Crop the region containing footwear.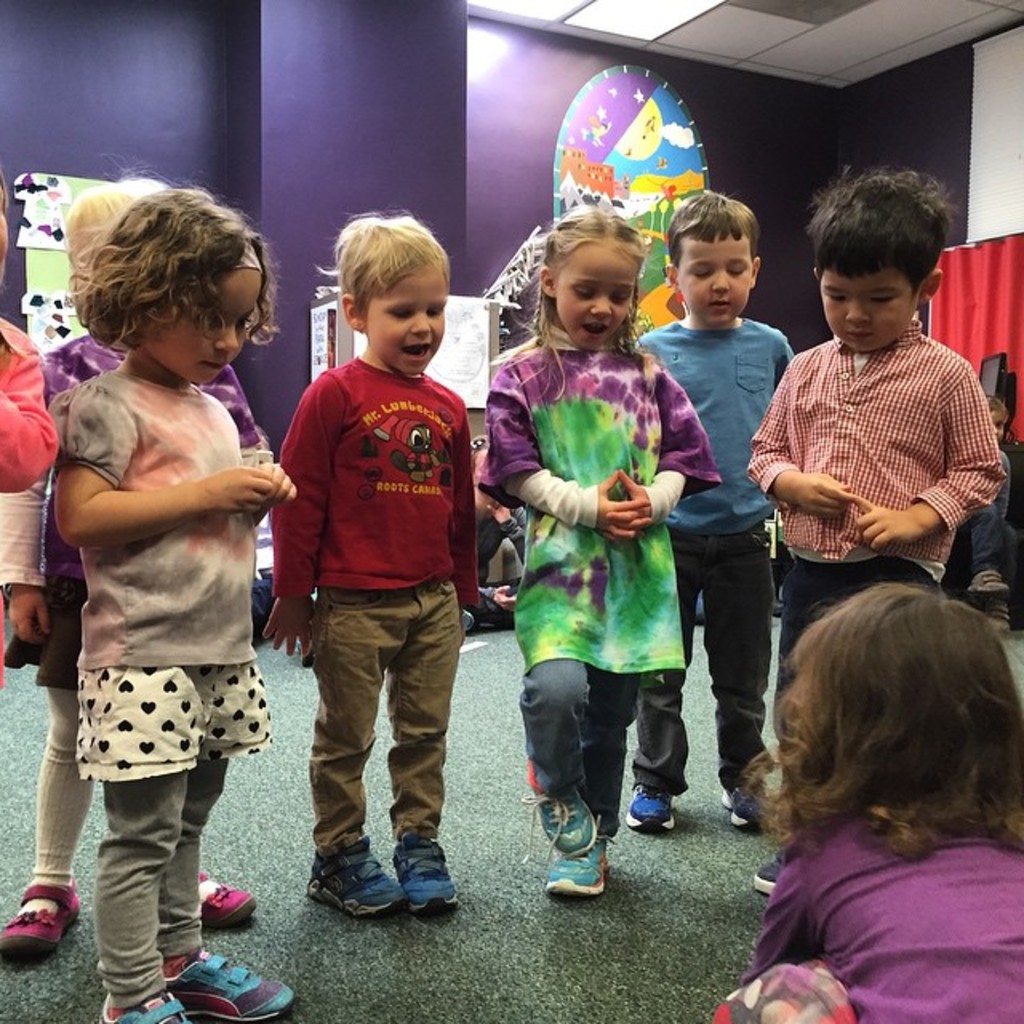
Crop region: <bbox>544, 832, 613, 901</bbox>.
